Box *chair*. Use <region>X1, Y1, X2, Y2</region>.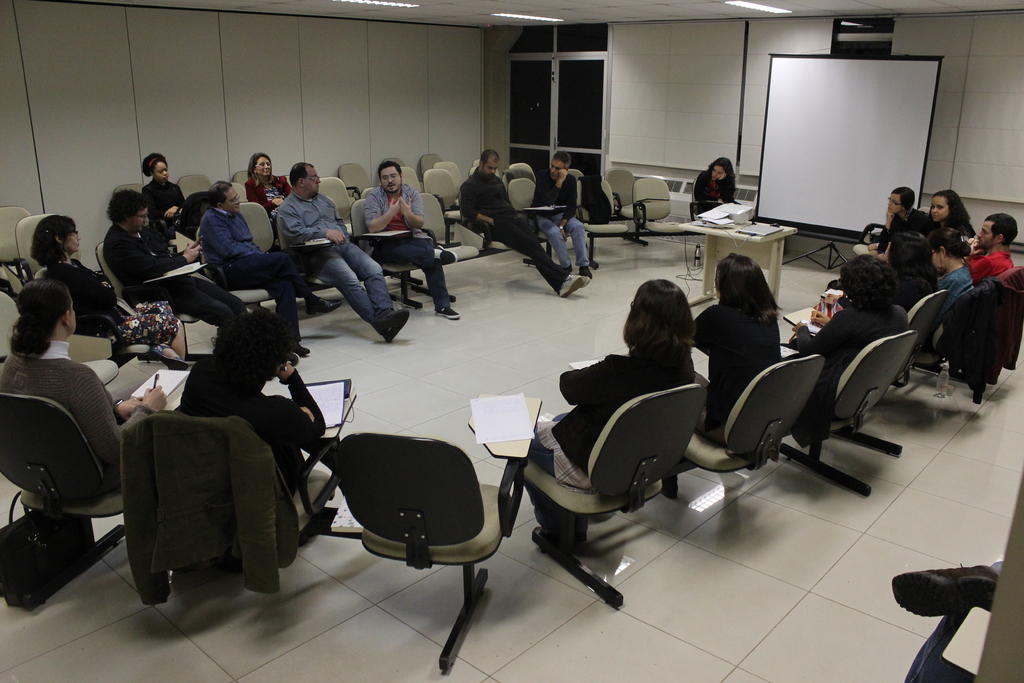
<region>139, 411, 335, 591</region>.
